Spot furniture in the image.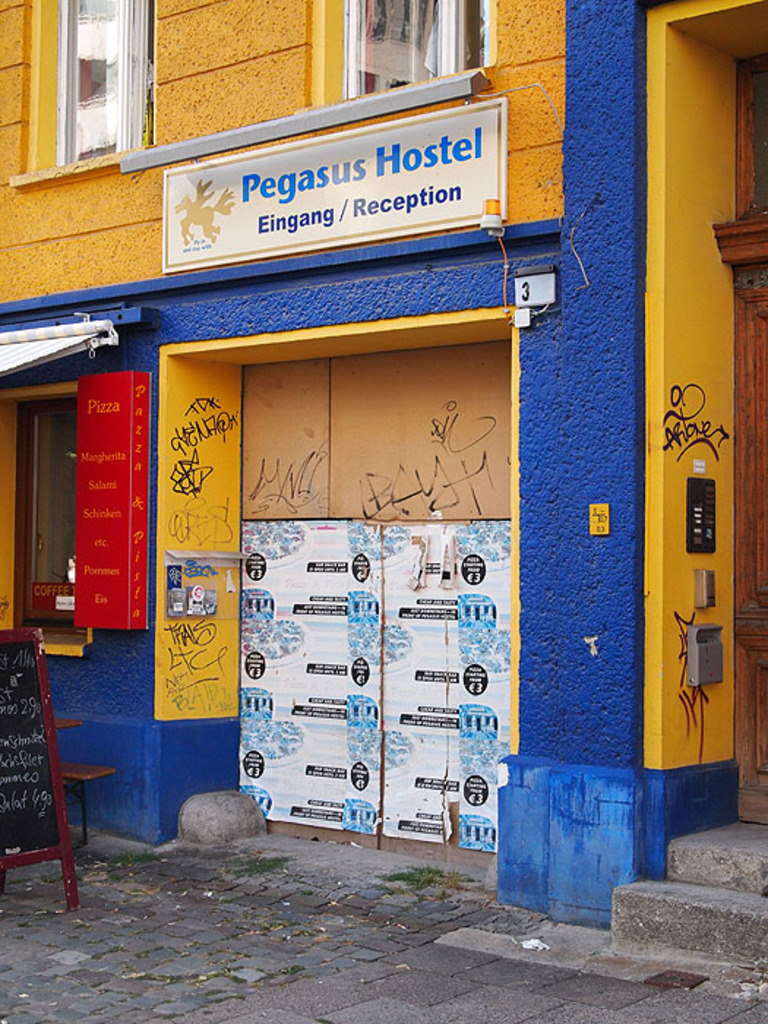
furniture found at bbox=(54, 718, 83, 730).
